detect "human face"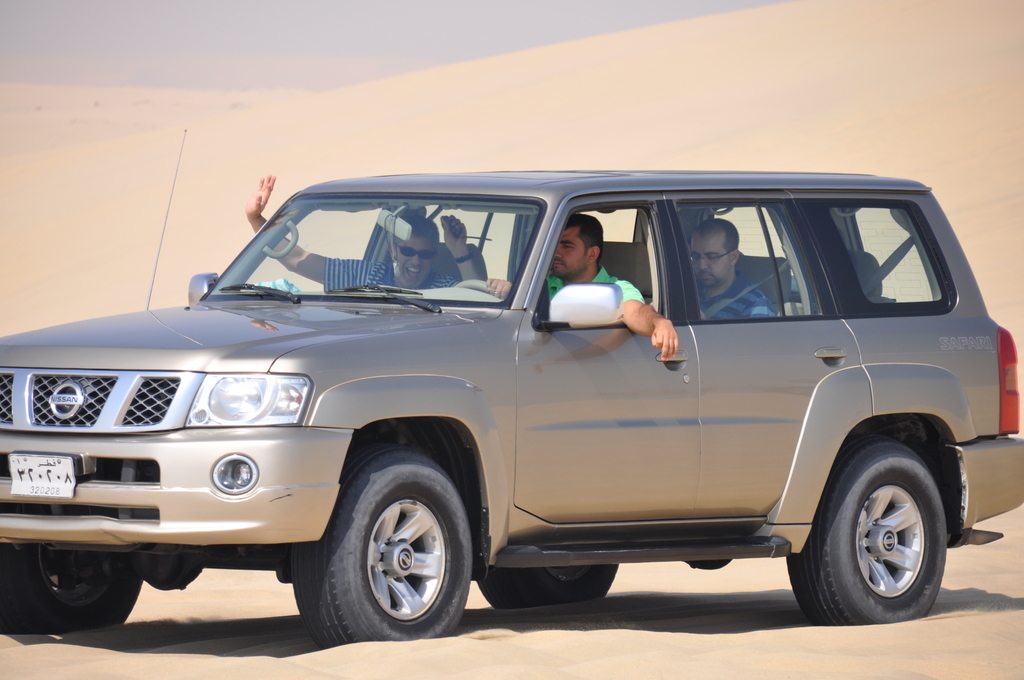
x1=391 y1=230 x2=435 y2=289
